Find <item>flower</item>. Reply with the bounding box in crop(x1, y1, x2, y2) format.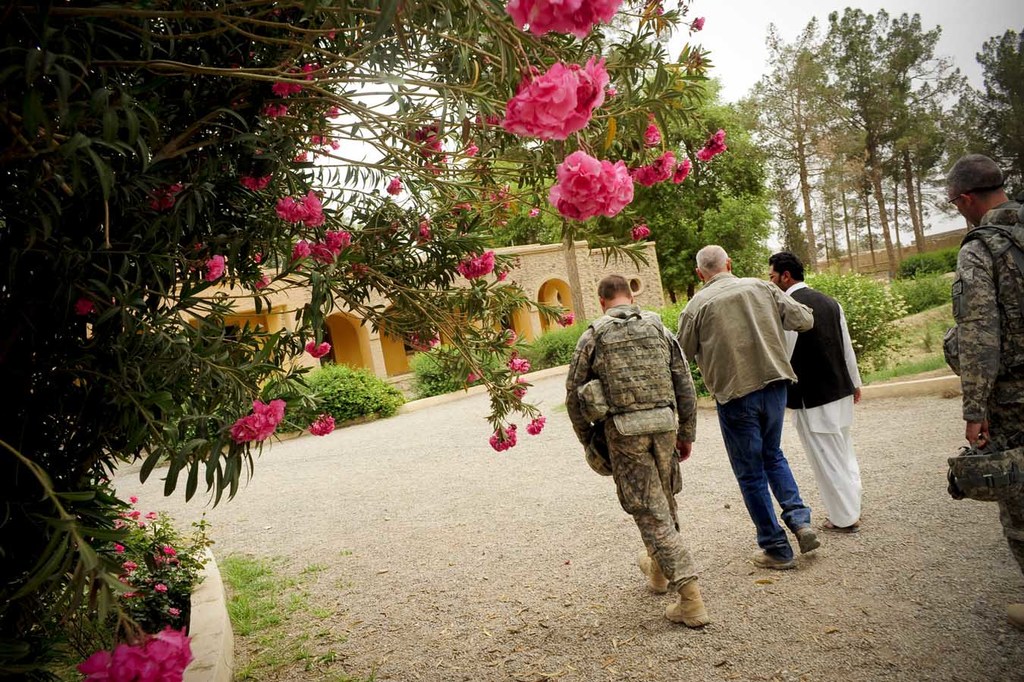
crop(145, 509, 159, 523).
